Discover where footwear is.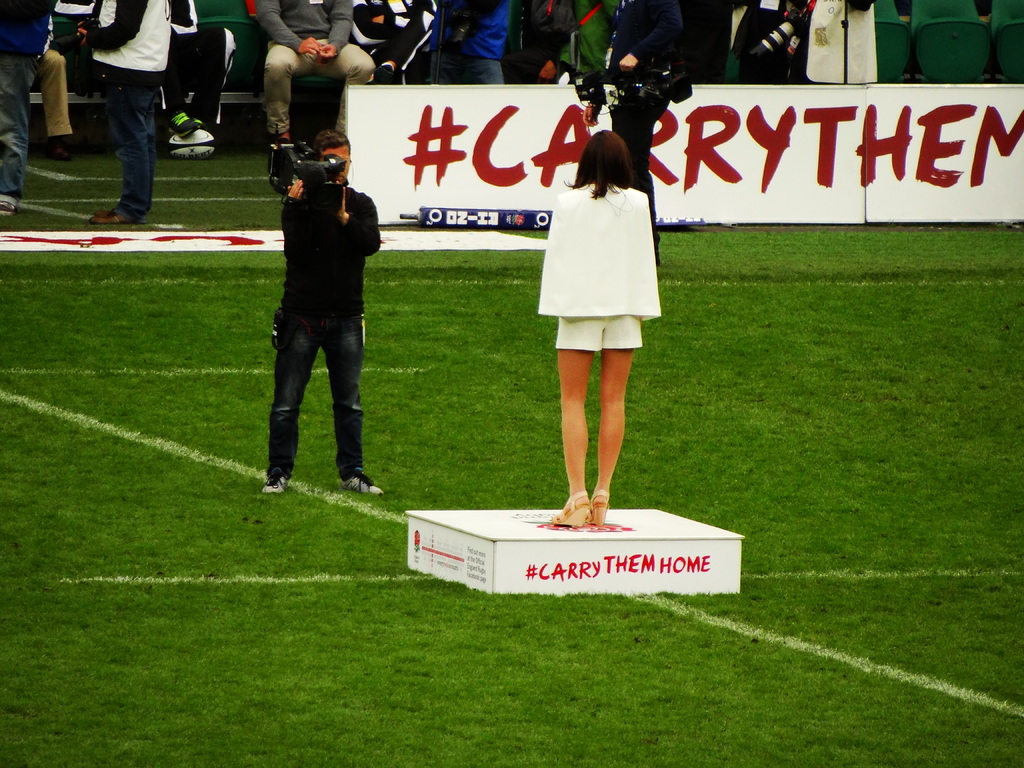
Discovered at 339,468,383,493.
